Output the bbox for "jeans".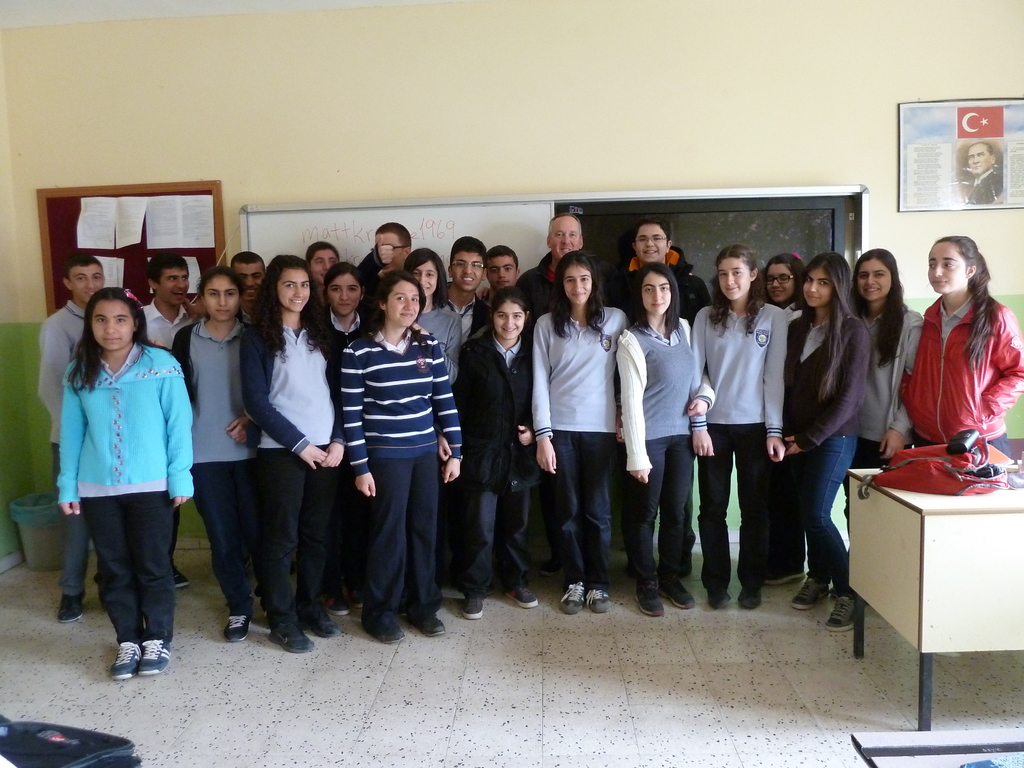
crop(547, 425, 625, 577).
